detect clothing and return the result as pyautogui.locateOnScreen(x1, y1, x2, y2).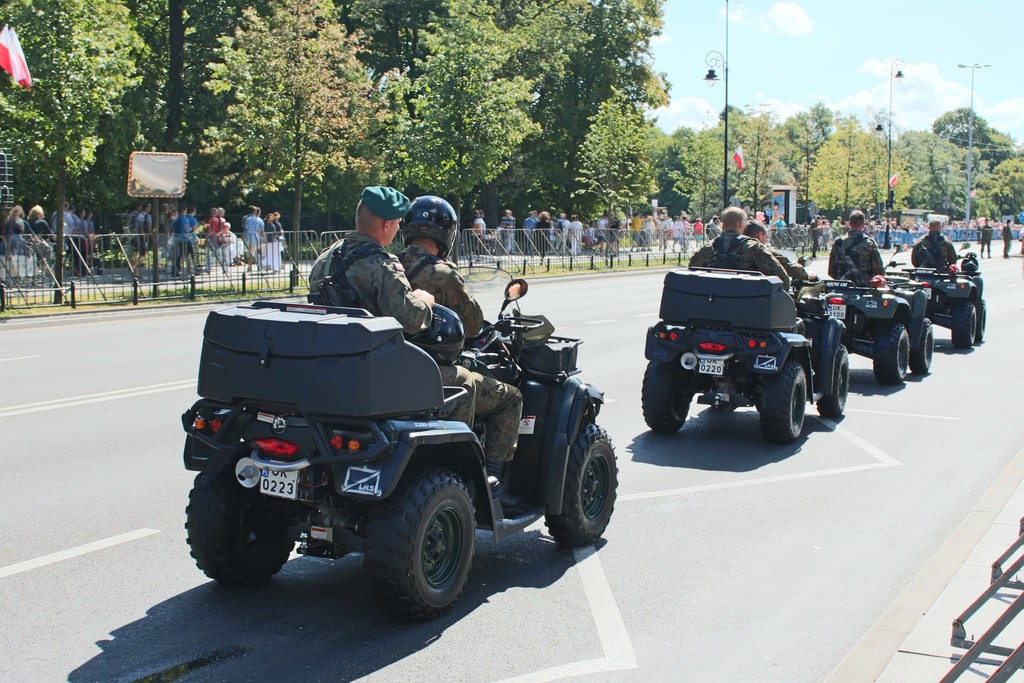
pyautogui.locateOnScreen(810, 218, 819, 256).
